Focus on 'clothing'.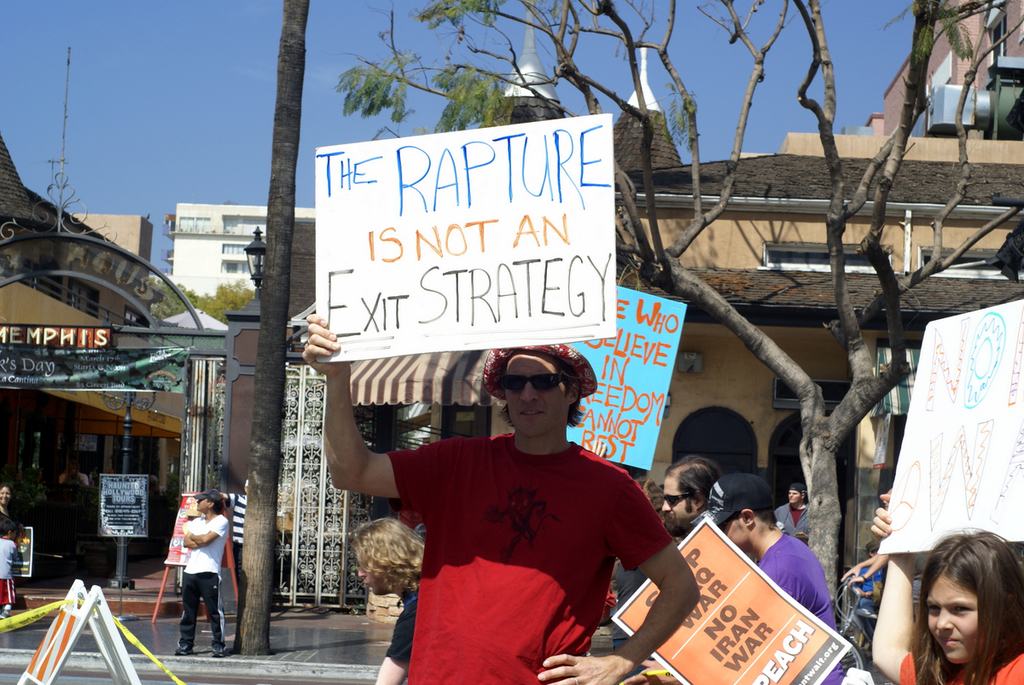
Focused at bbox(396, 428, 663, 669).
